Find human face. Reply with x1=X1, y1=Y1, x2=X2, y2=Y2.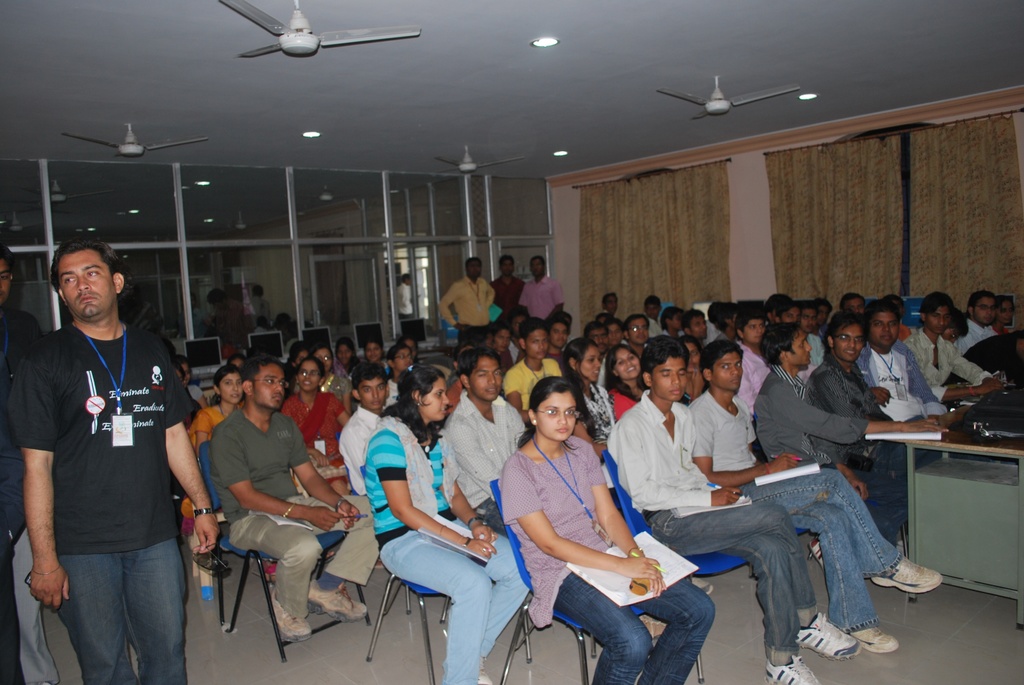
x1=303, y1=363, x2=320, y2=389.
